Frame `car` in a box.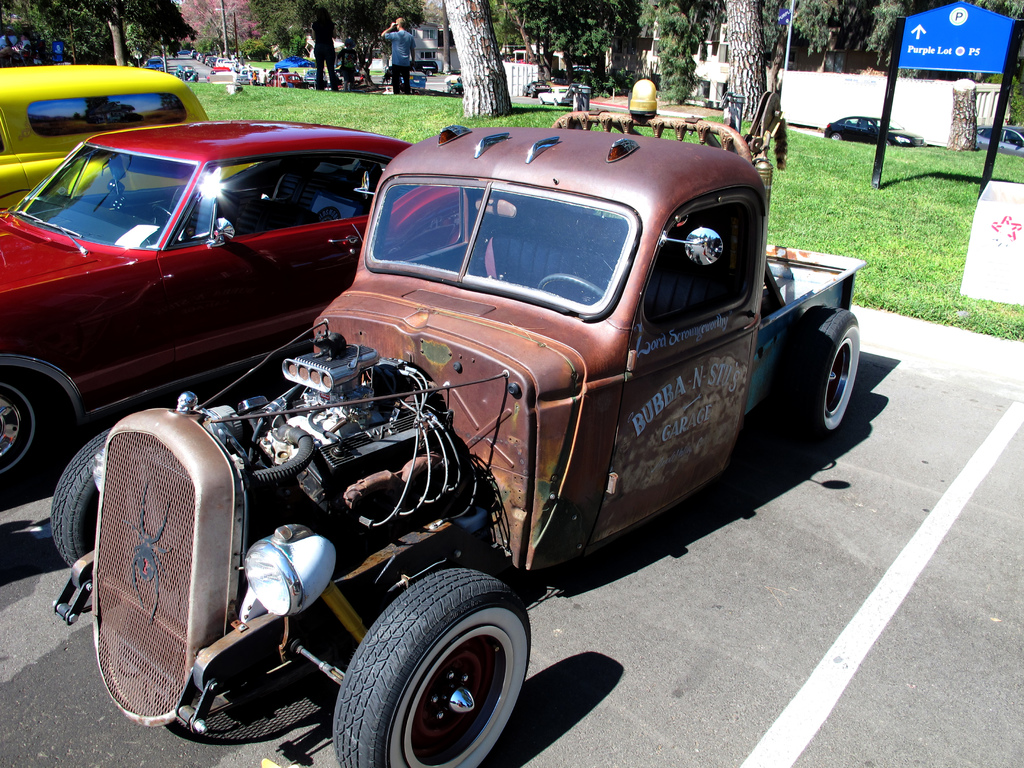
left=0, top=118, right=408, bottom=415.
